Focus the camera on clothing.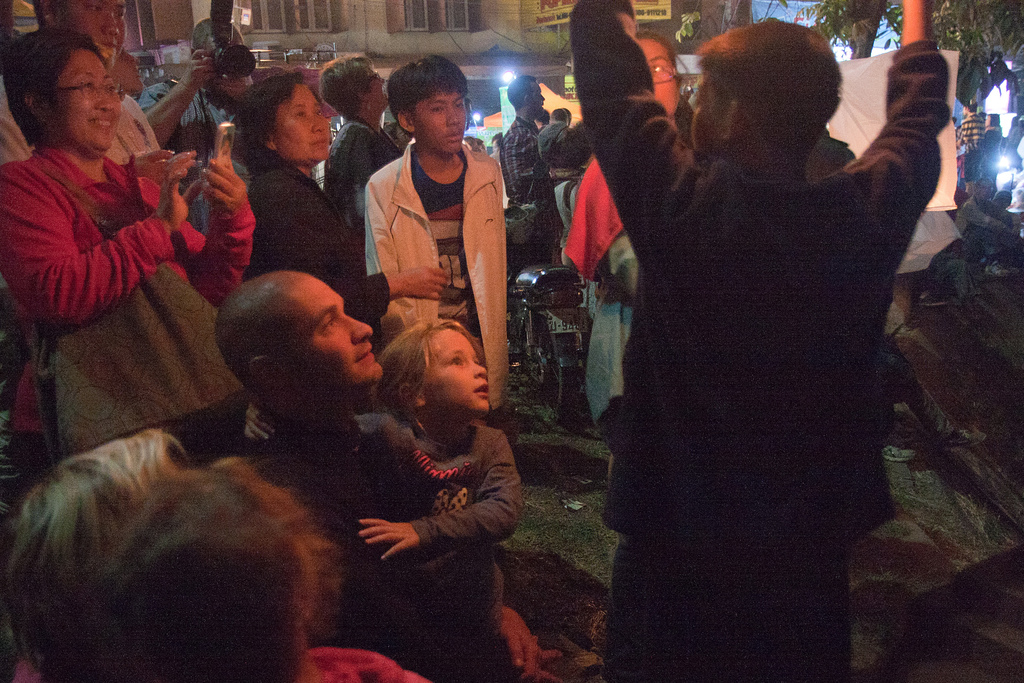
Focus region: 366:138:518:436.
